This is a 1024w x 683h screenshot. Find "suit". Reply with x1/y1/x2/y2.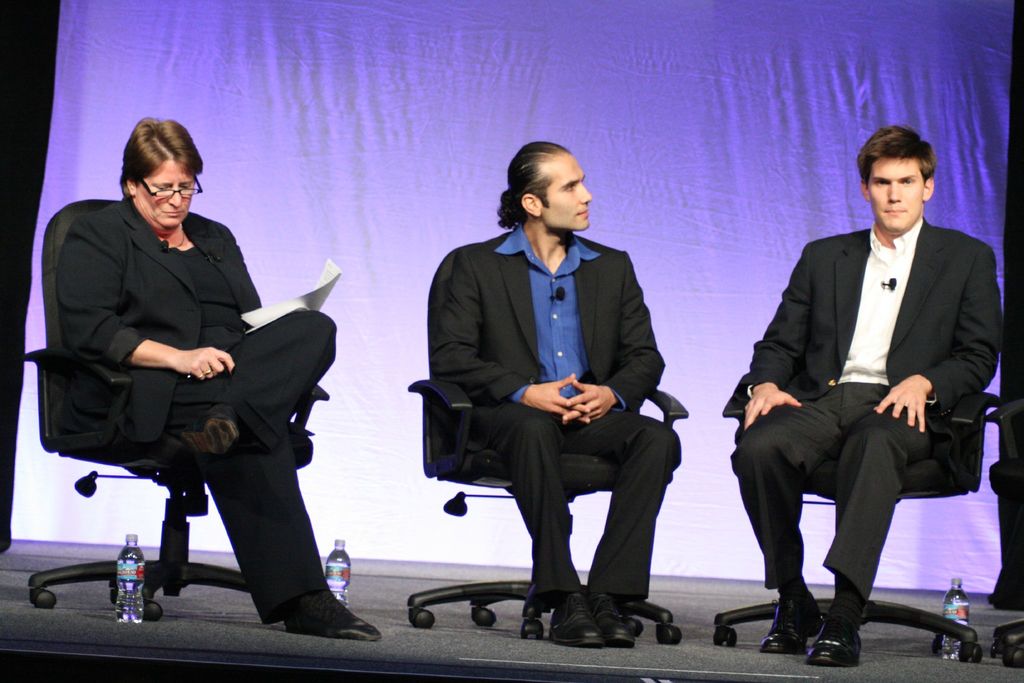
732/140/1000/664.
